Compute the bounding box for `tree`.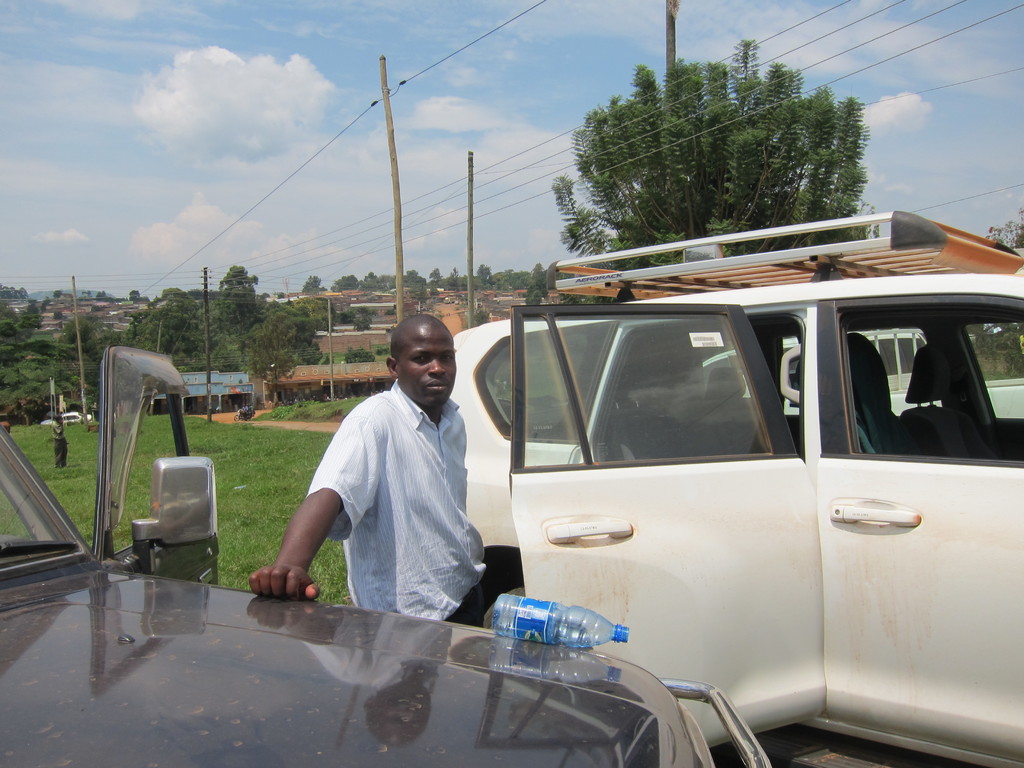
(410,280,426,305).
